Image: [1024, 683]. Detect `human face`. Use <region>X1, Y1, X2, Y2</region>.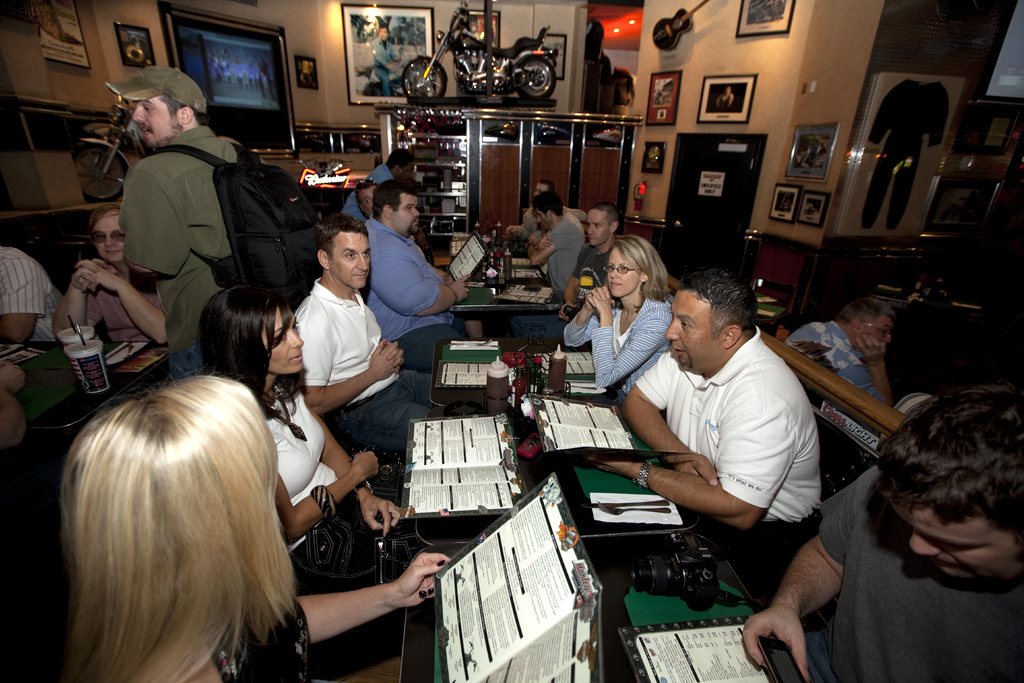
<region>393, 193, 419, 233</region>.
